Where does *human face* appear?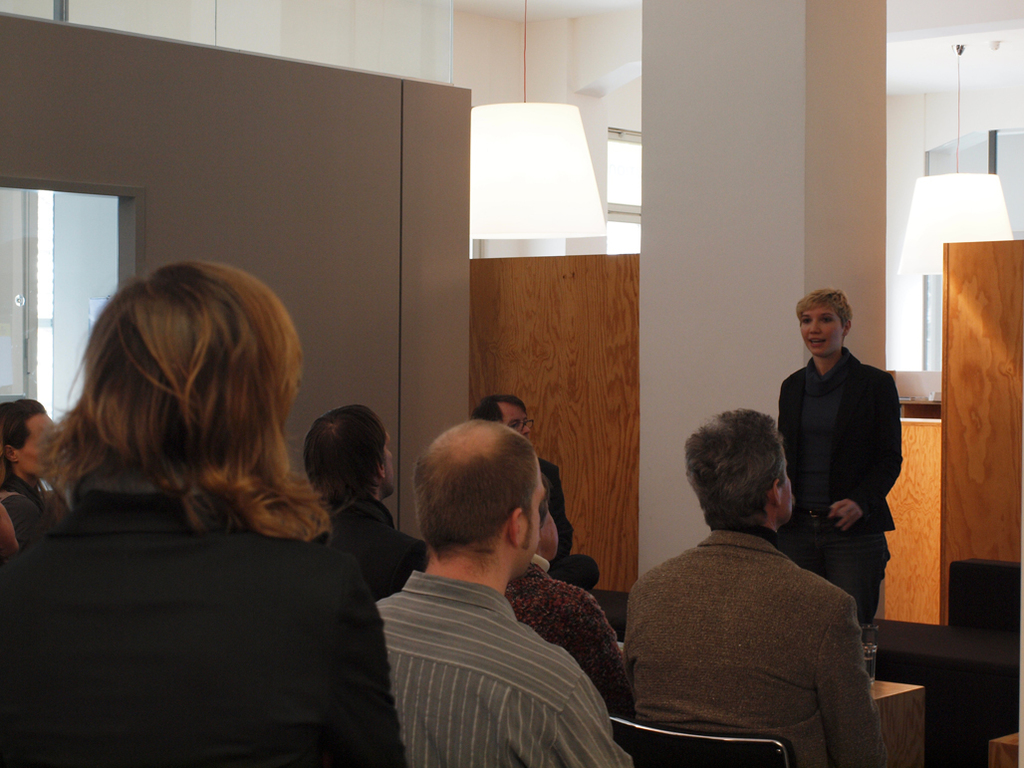
Appears at 795/295/848/356.
